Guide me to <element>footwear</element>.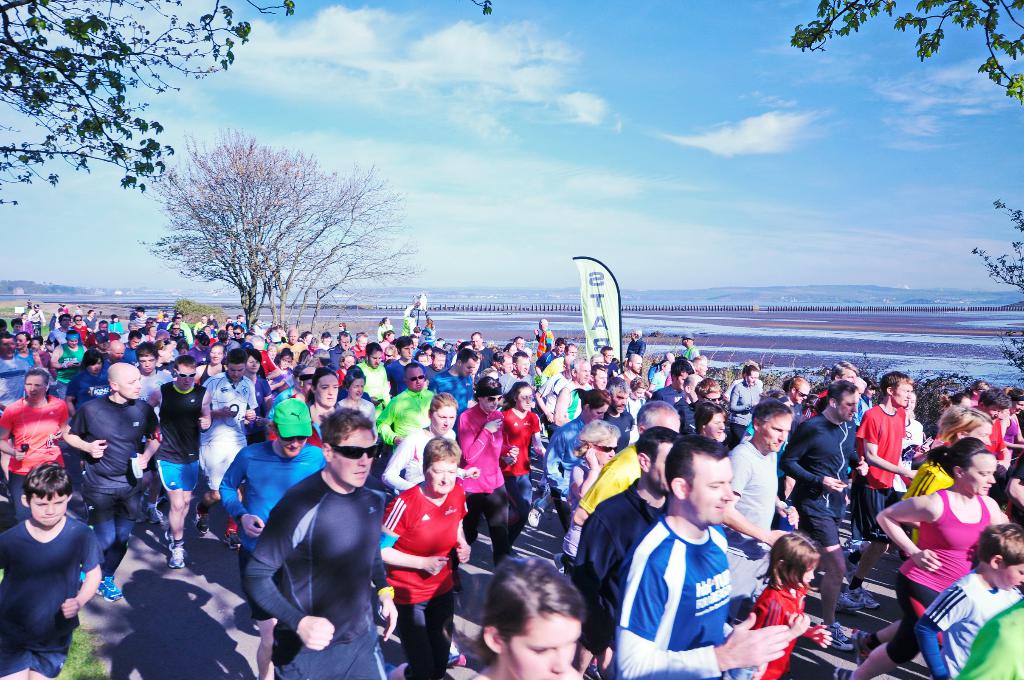
Guidance: [532, 480, 548, 498].
